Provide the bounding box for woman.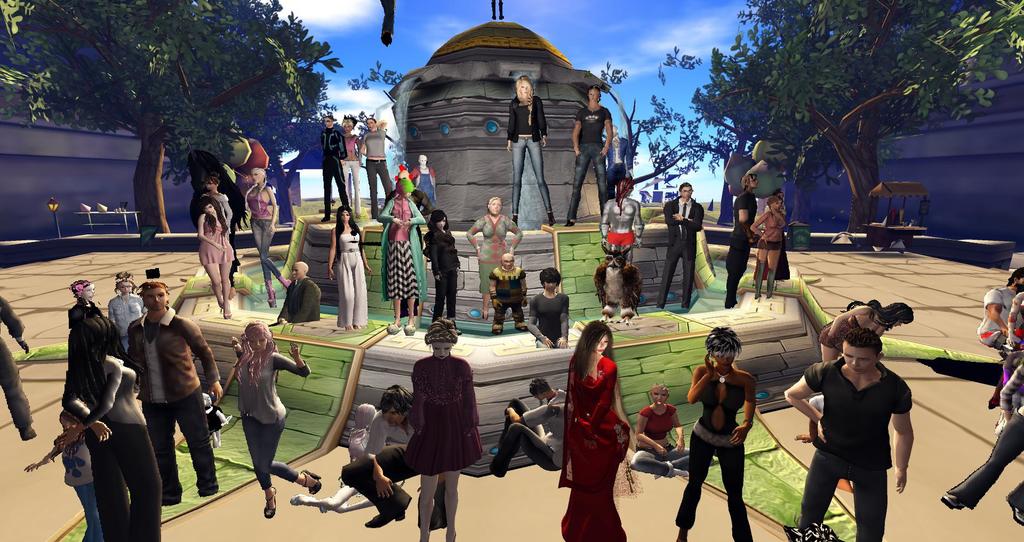
Rect(340, 120, 362, 224).
